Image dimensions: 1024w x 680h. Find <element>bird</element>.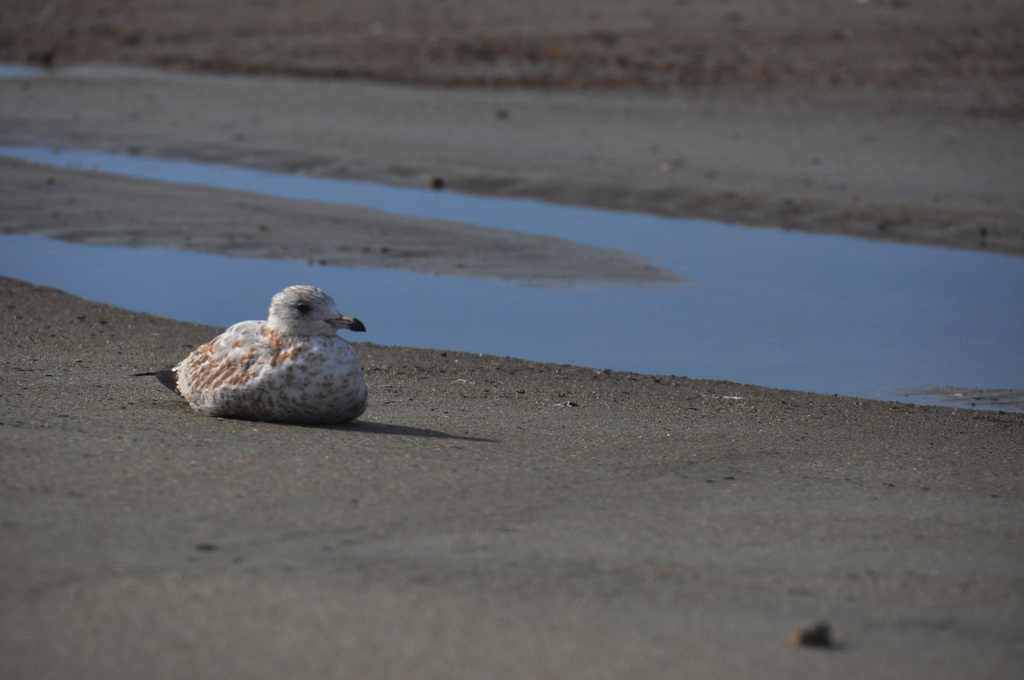
<box>164,284,380,421</box>.
